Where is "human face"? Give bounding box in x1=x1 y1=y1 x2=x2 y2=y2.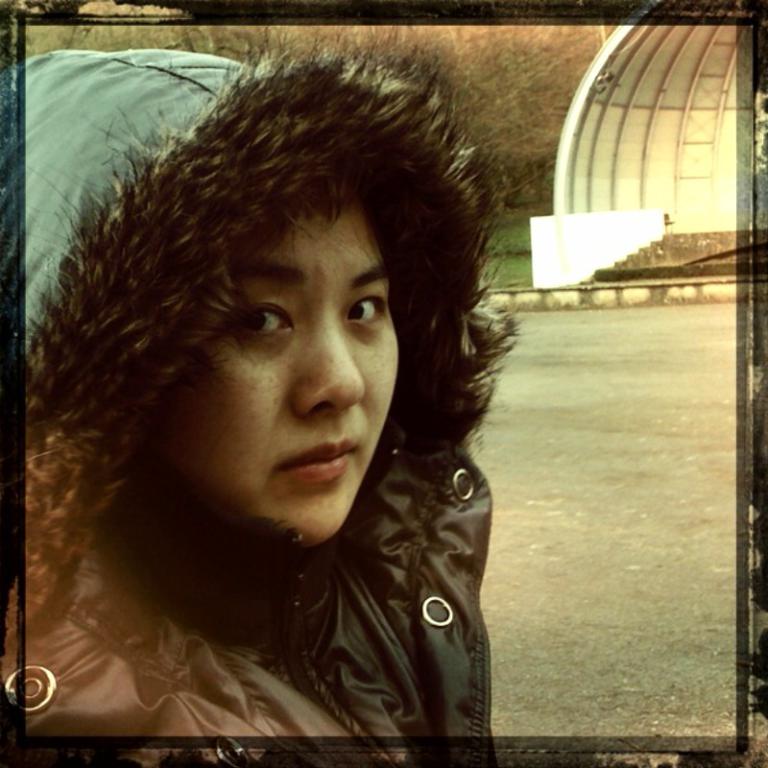
x1=150 y1=186 x2=402 y2=560.
